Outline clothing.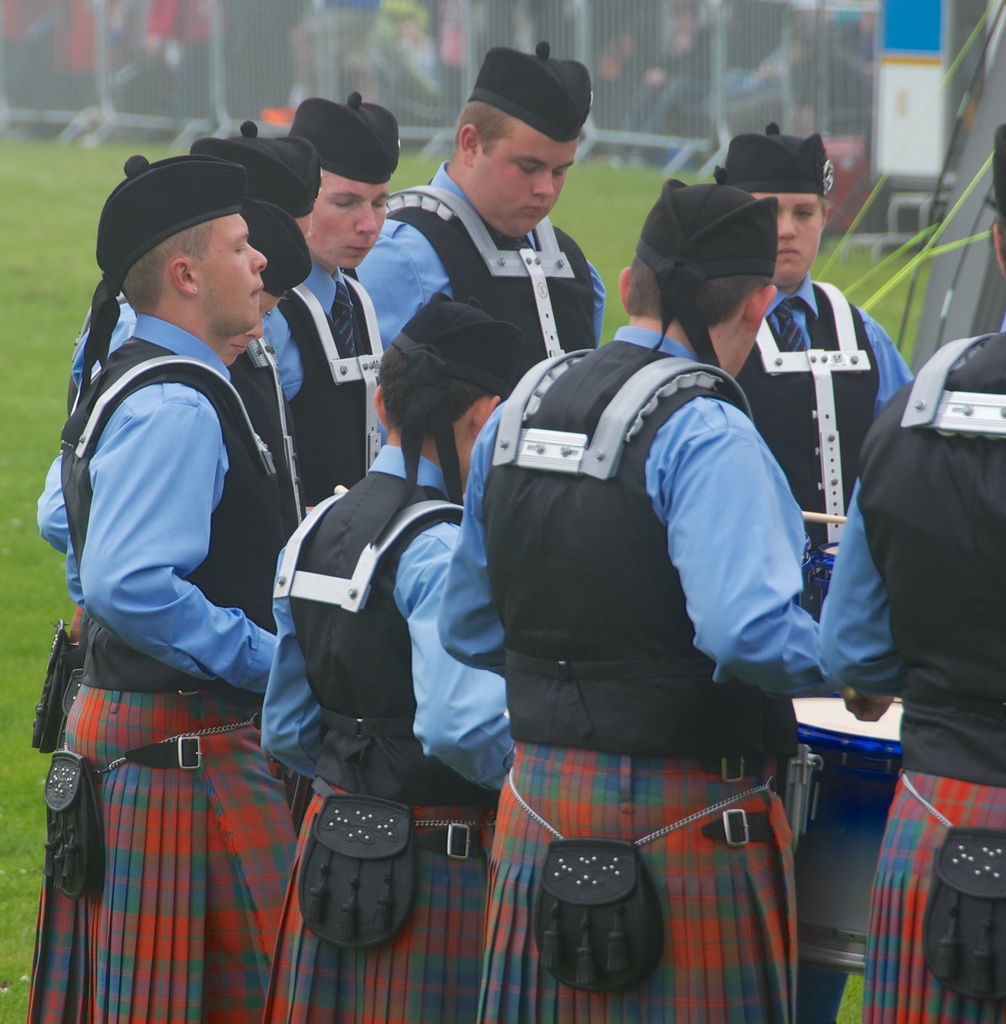
Outline: left=804, top=326, right=1005, bottom=1017.
